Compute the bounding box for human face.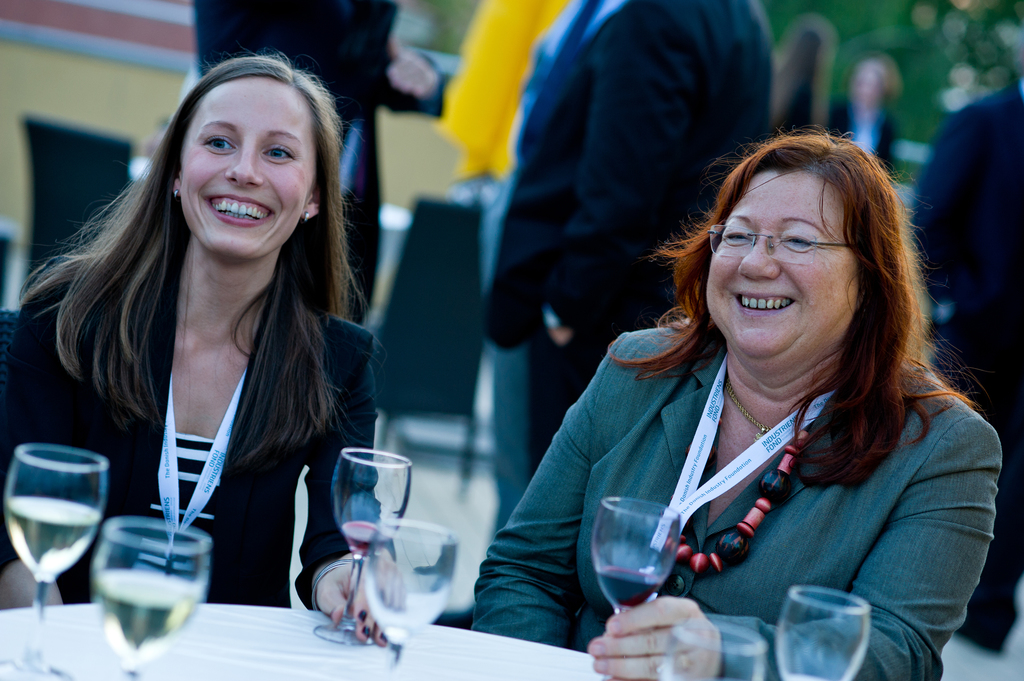
<region>182, 75, 316, 260</region>.
